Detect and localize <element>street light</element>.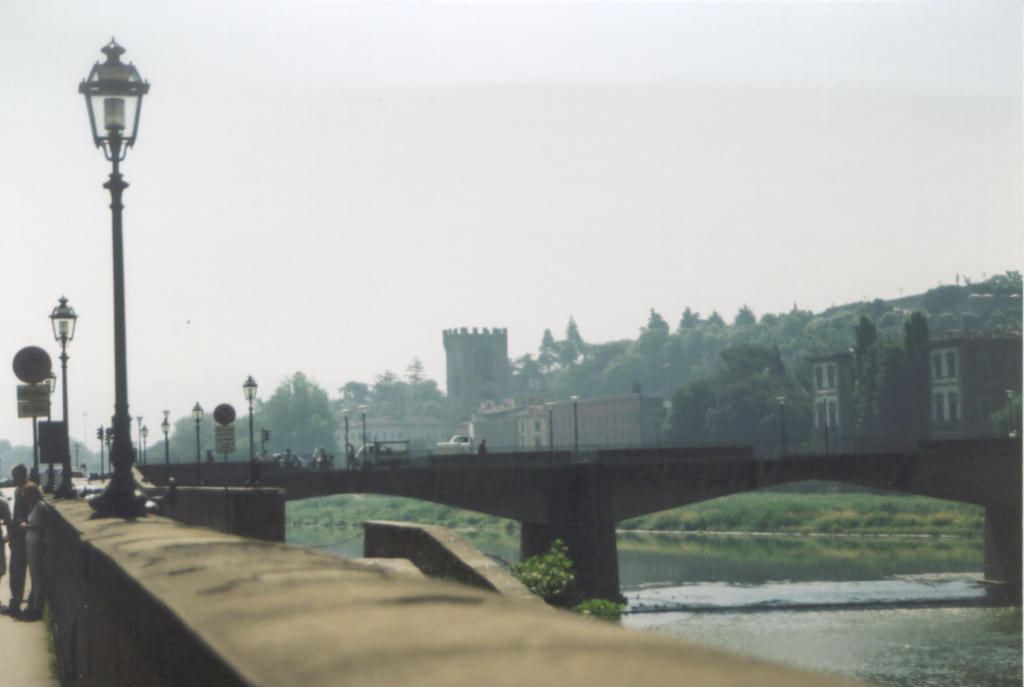
Localized at (237, 369, 258, 480).
